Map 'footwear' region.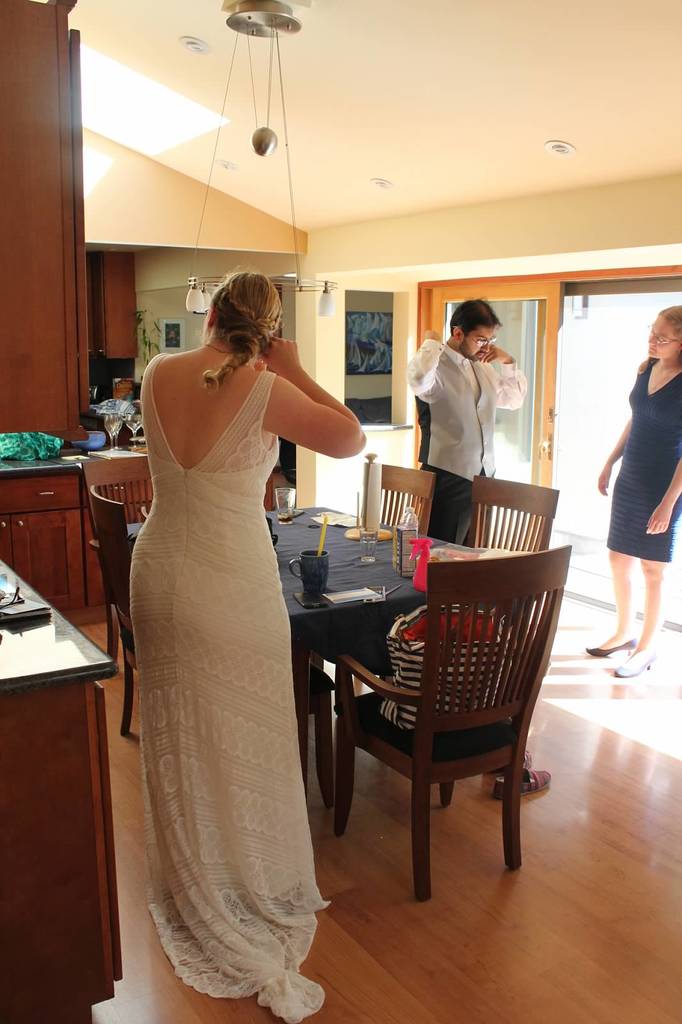
Mapped to Rect(609, 648, 660, 678).
